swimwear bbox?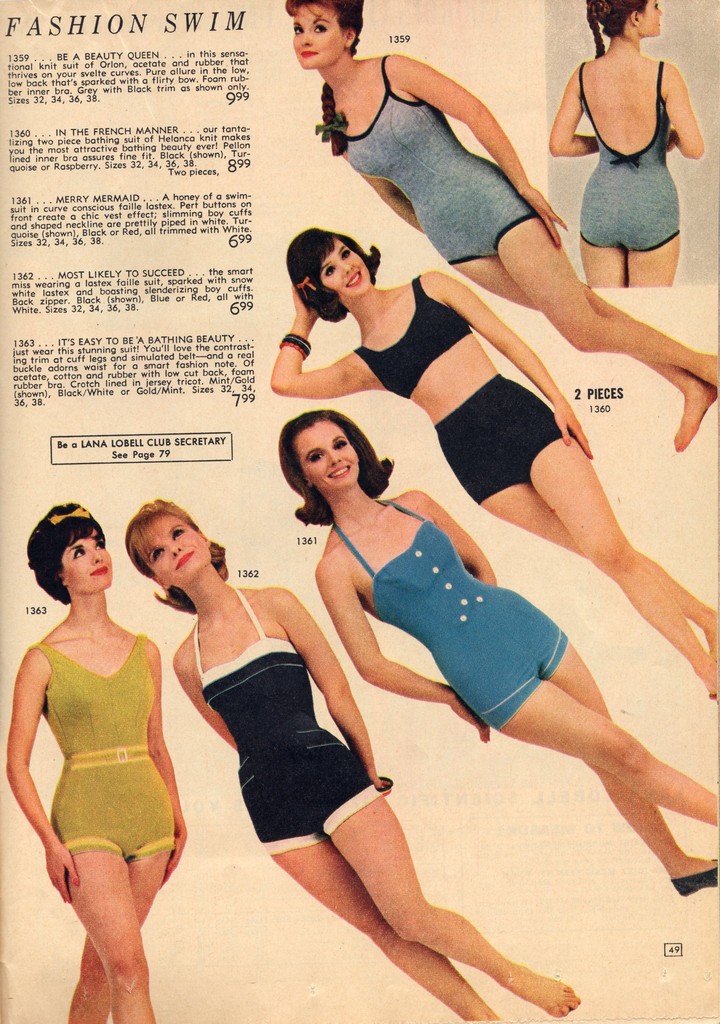
box=[332, 52, 542, 266]
